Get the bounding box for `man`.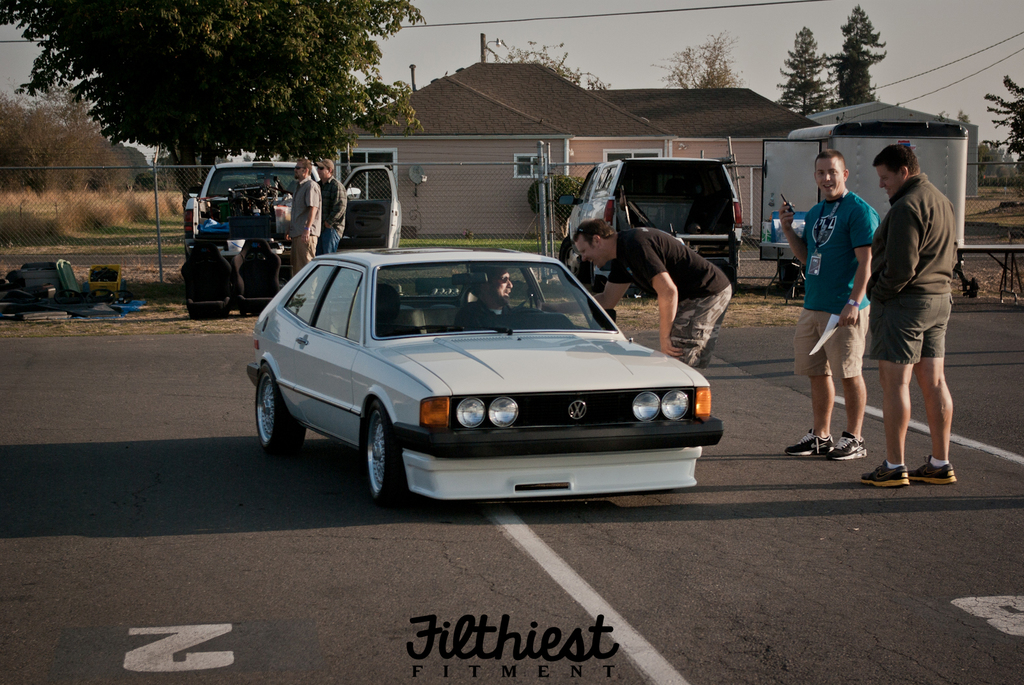
{"left": 289, "top": 155, "right": 317, "bottom": 277}.
